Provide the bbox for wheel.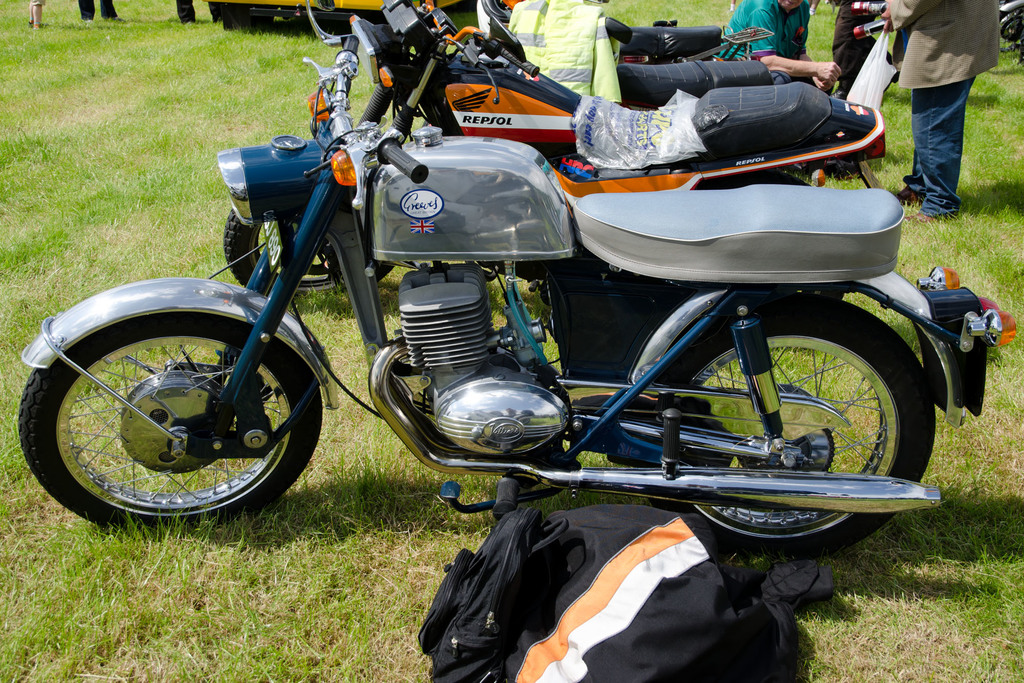
box(25, 309, 332, 524).
